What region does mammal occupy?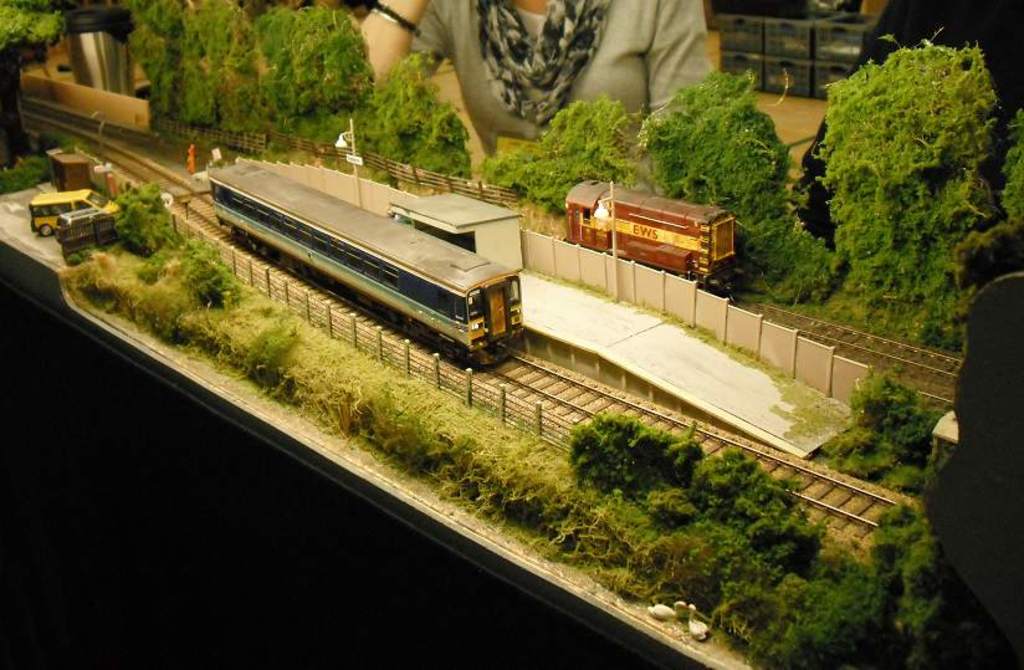
364:0:715:181.
